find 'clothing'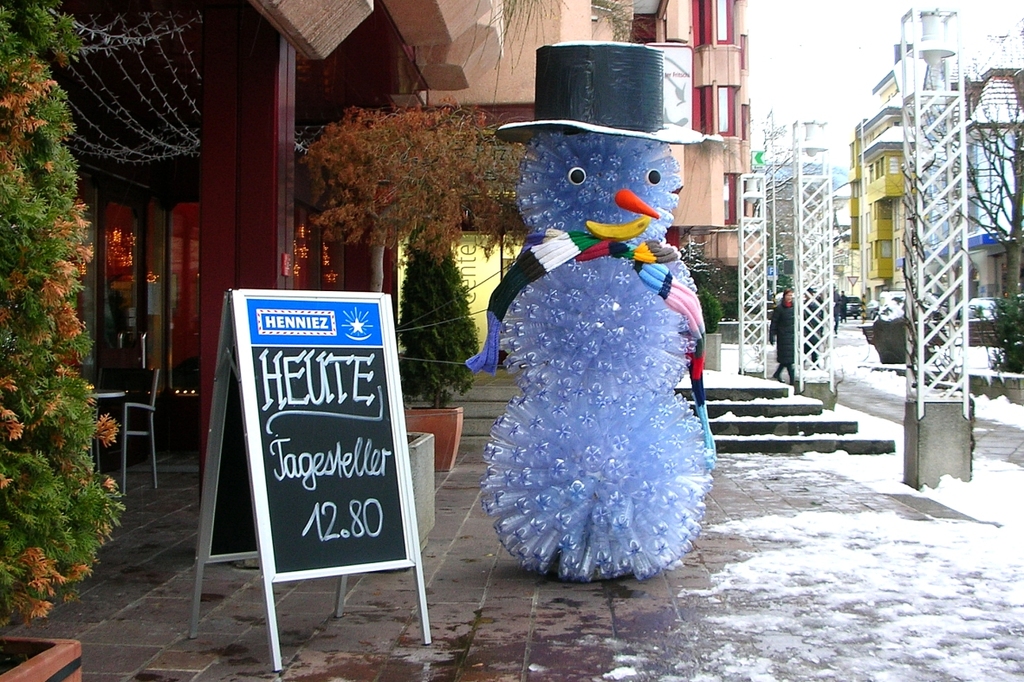
768/298/796/373
